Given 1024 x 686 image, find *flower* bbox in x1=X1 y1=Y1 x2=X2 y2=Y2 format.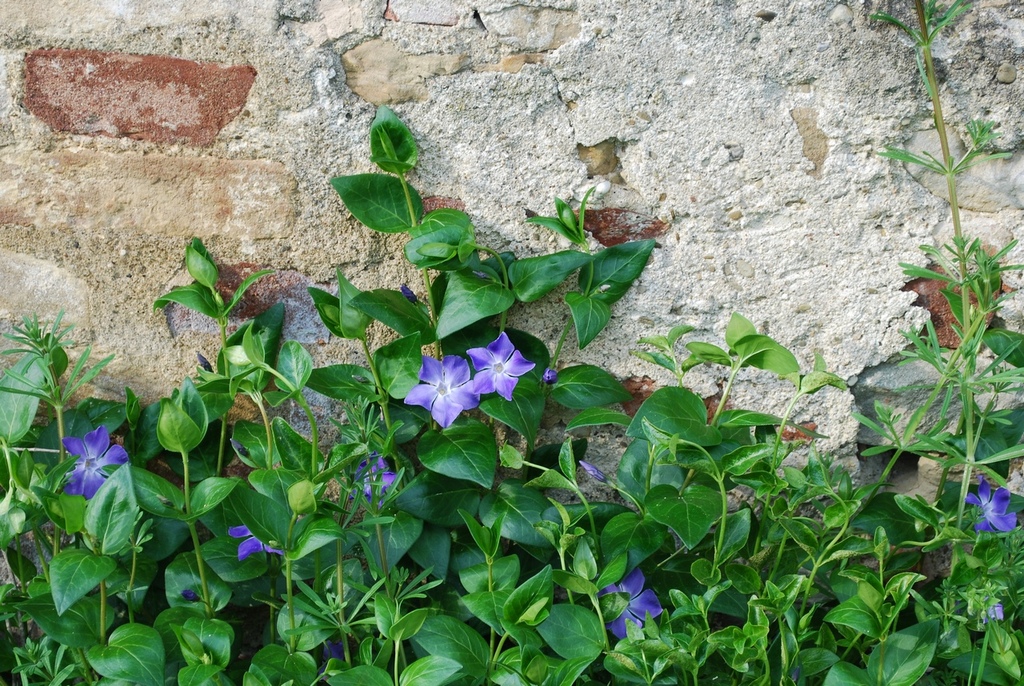
x1=982 y1=596 x2=1010 y2=627.
